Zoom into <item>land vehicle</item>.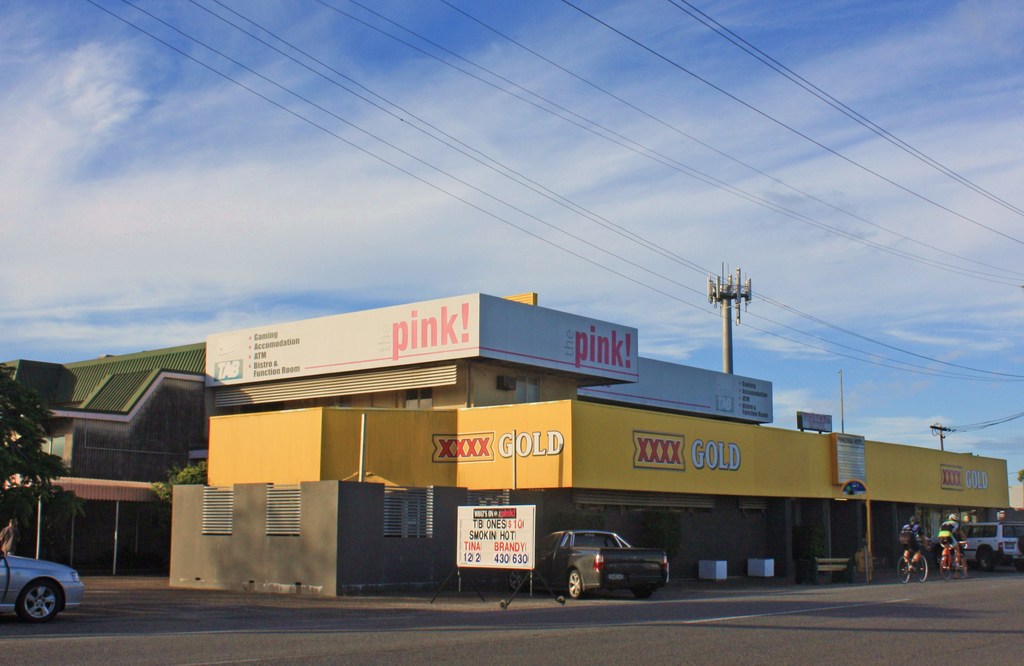
Zoom target: {"left": 939, "top": 542, "right": 968, "bottom": 576}.
